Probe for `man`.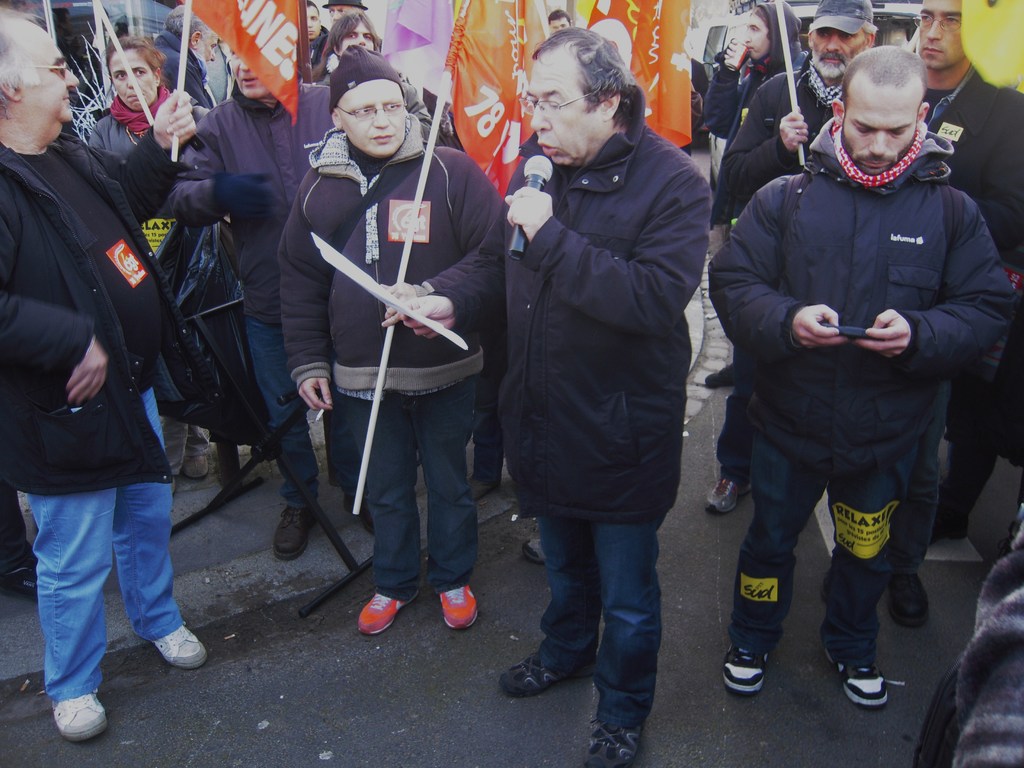
Probe result: rect(703, 0, 876, 517).
